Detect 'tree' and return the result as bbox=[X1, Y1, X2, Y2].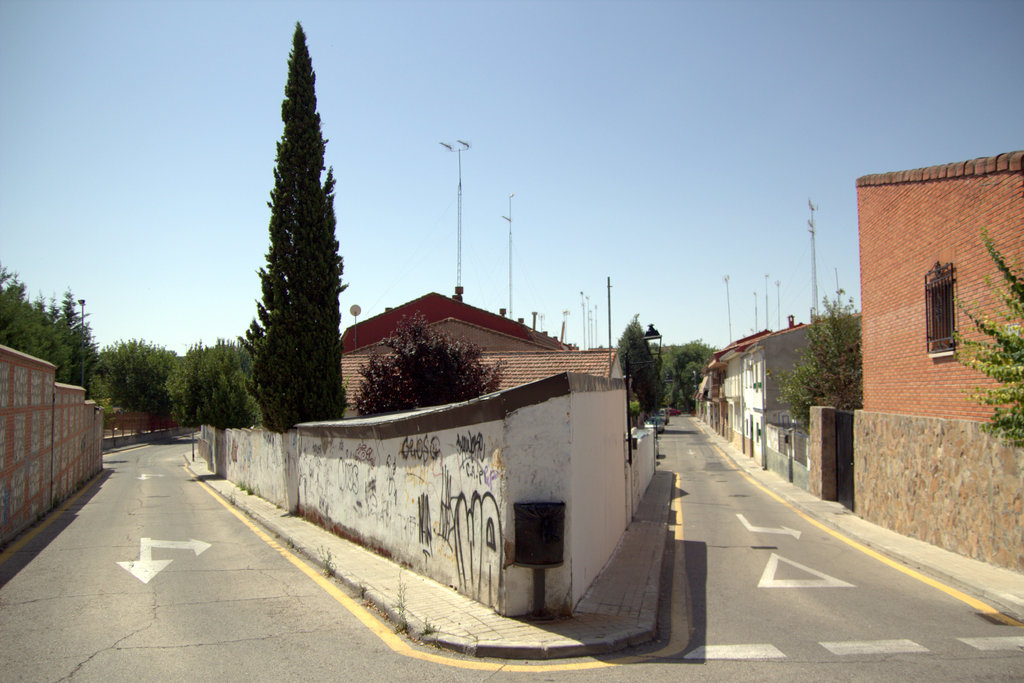
bbox=[666, 337, 719, 421].
